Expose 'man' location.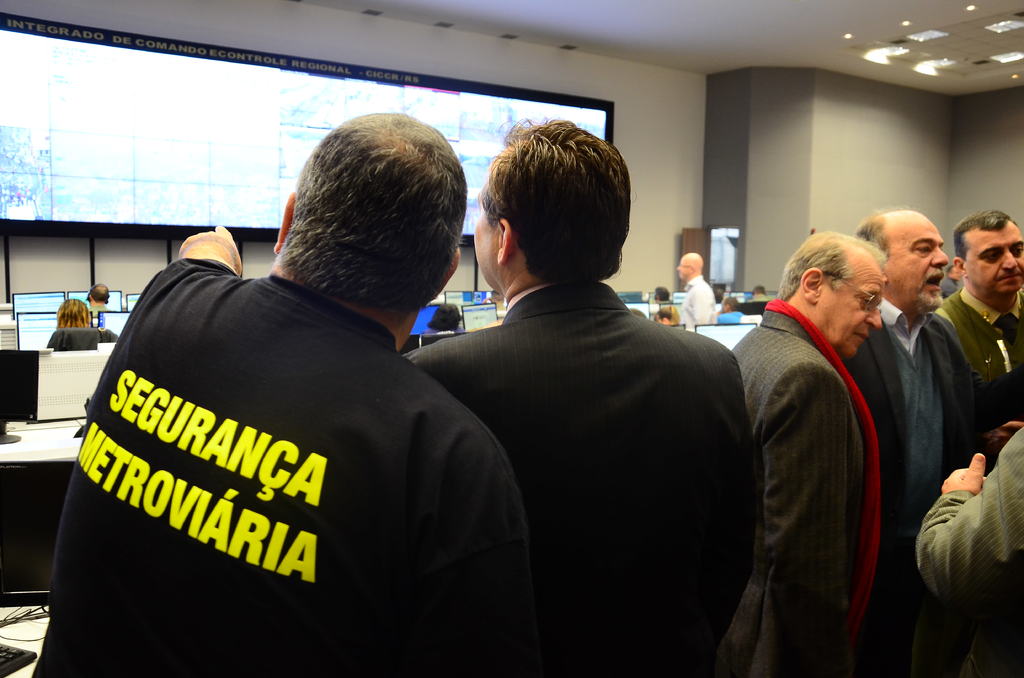
Exposed at left=397, top=112, right=764, bottom=677.
